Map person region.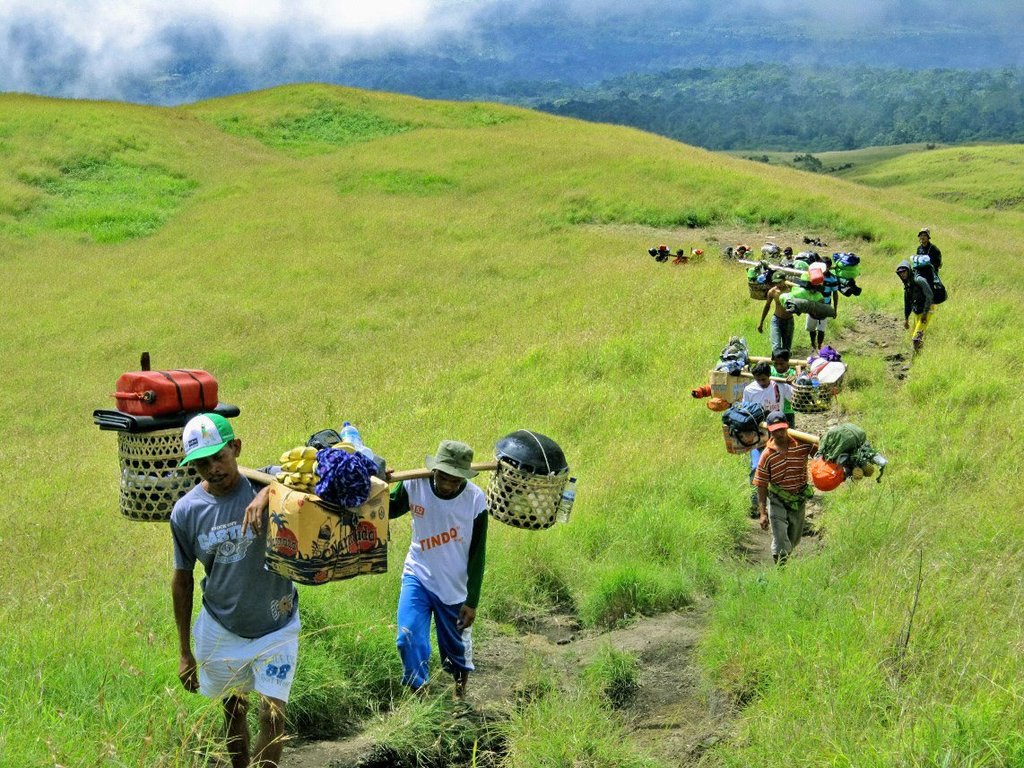
Mapped to 915/226/943/315.
